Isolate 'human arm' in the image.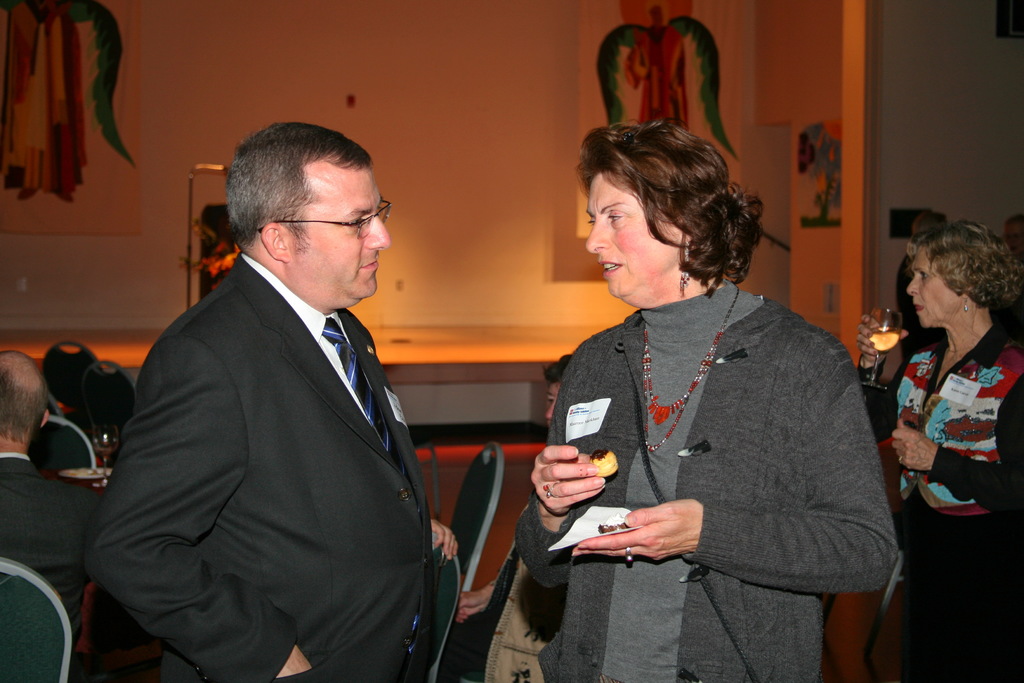
Isolated region: 854/313/915/439.
